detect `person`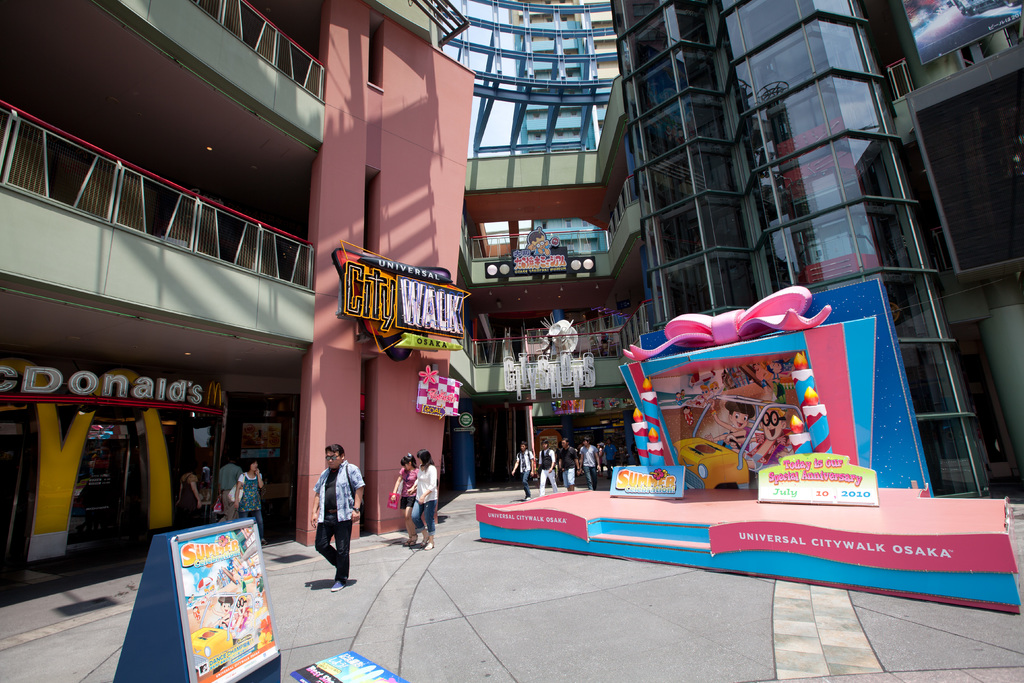
Rect(701, 396, 749, 459)
